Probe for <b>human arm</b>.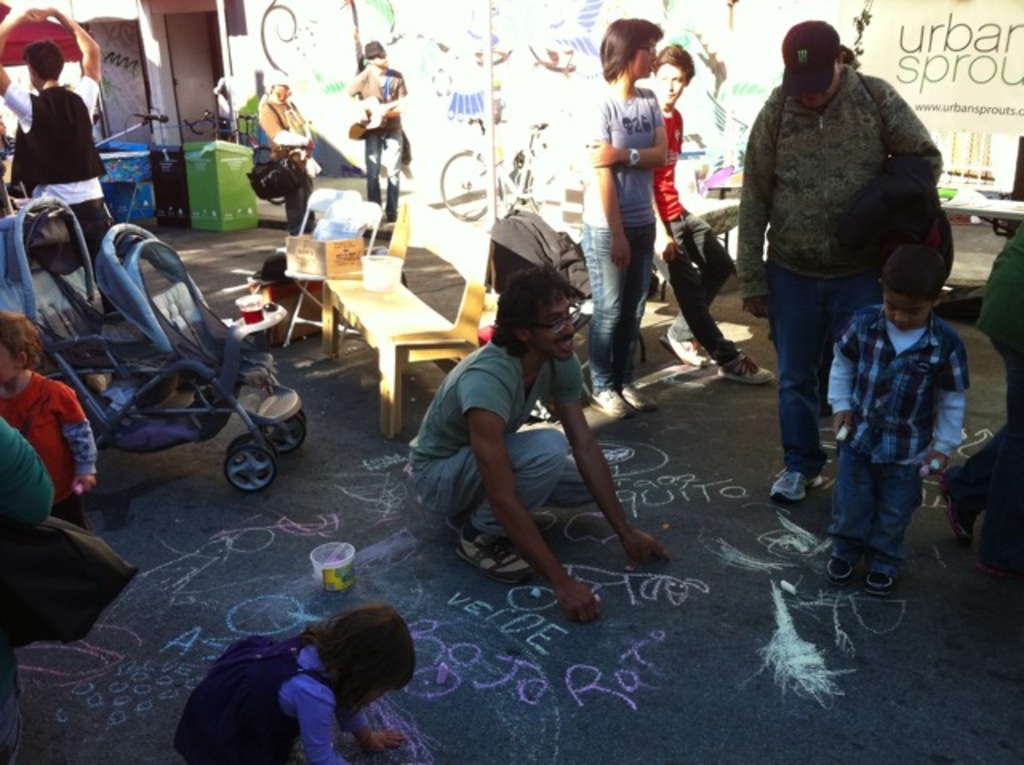
Probe result: 323,725,403,757.
